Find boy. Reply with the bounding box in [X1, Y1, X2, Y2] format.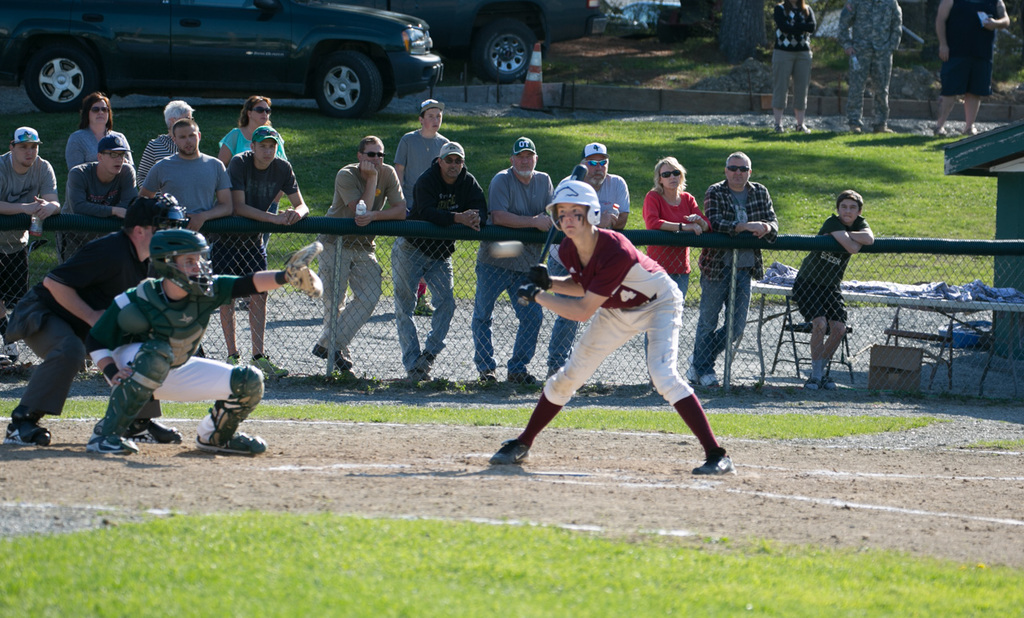
[392, 100, 448, 315].
